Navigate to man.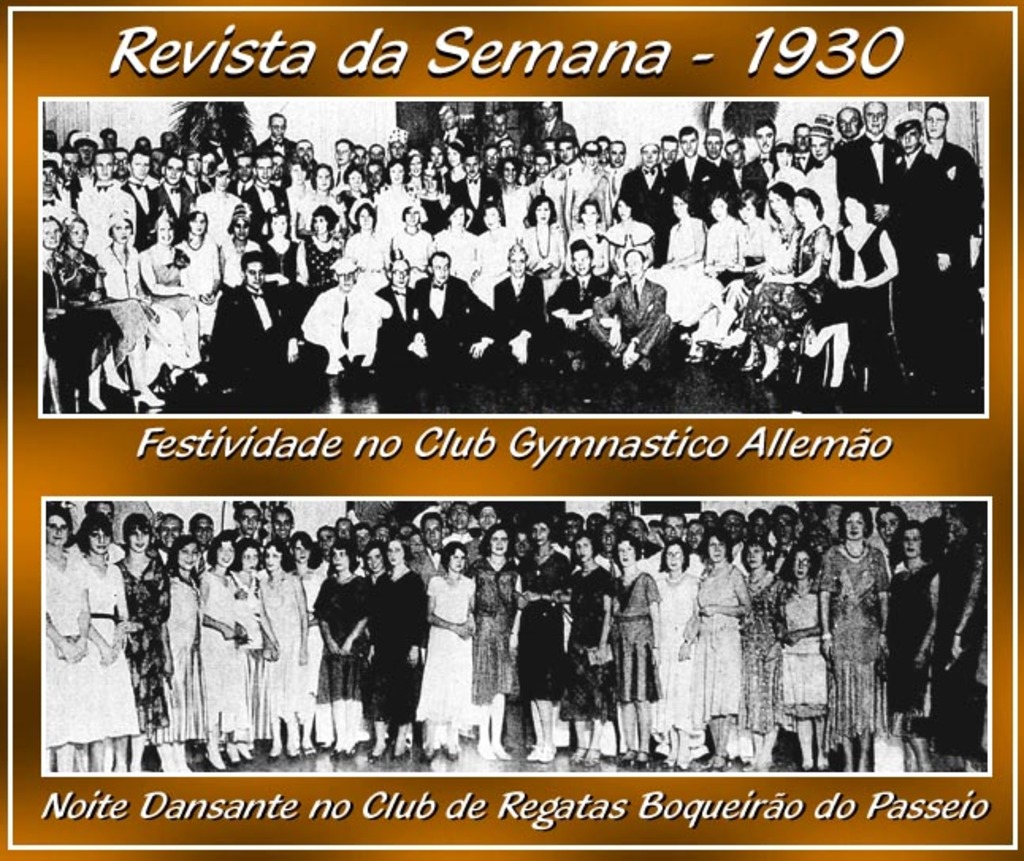
Navigation target: [766, 501, 808, 555].
